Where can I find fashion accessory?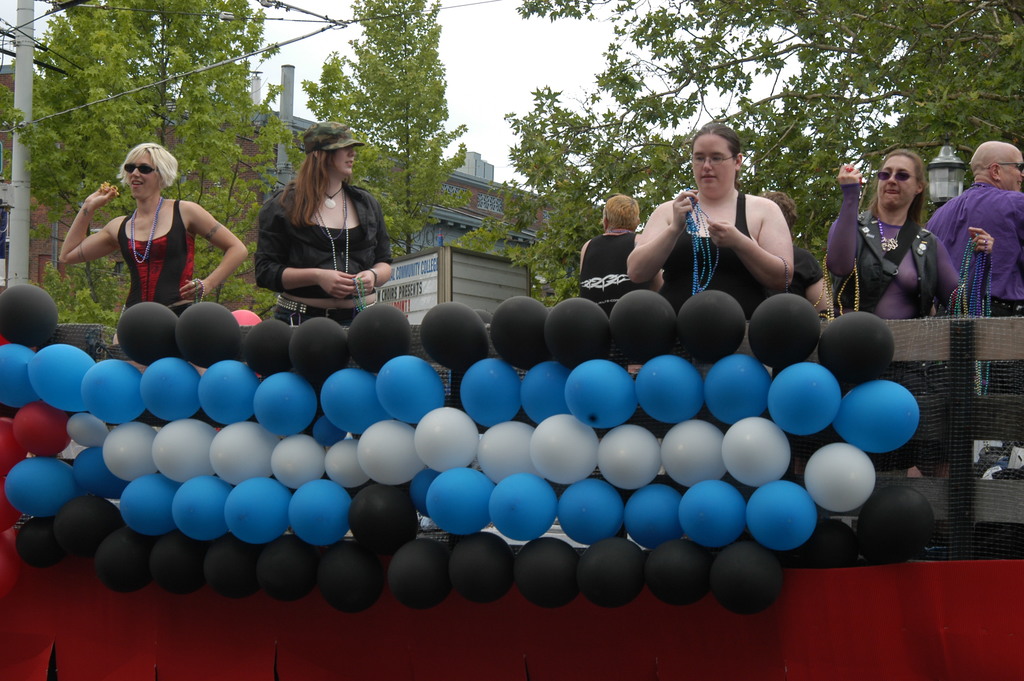
You can find it at bbox(818, 251, 861, 319).
